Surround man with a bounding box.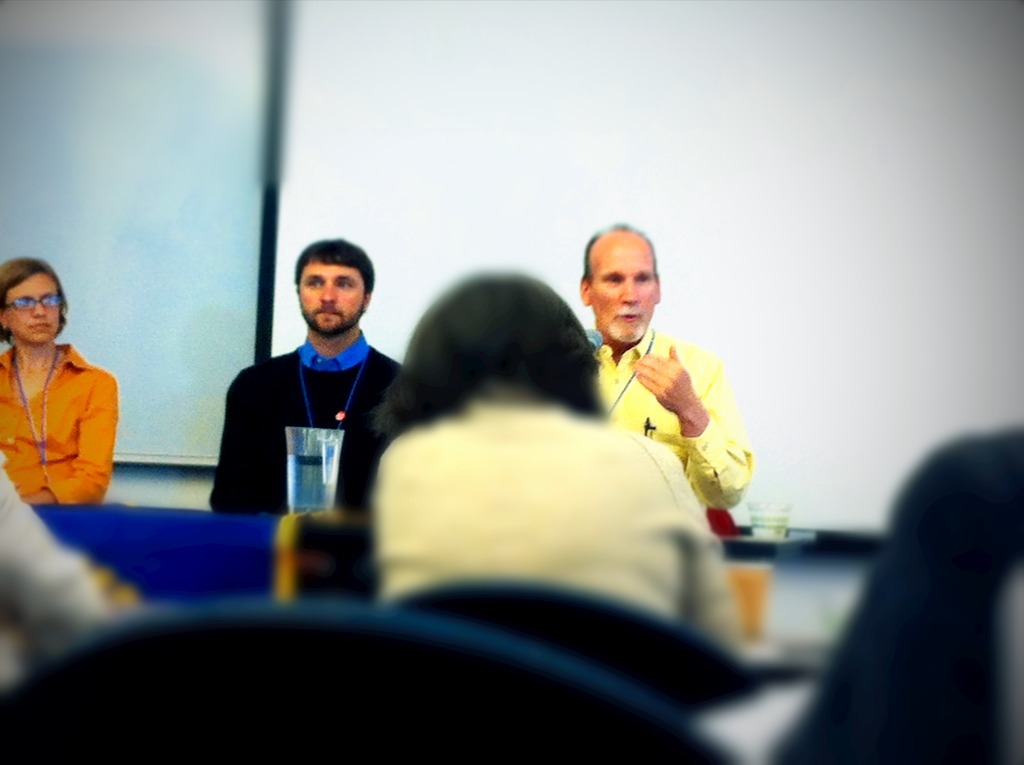
[770, 424, 1023, 764].
